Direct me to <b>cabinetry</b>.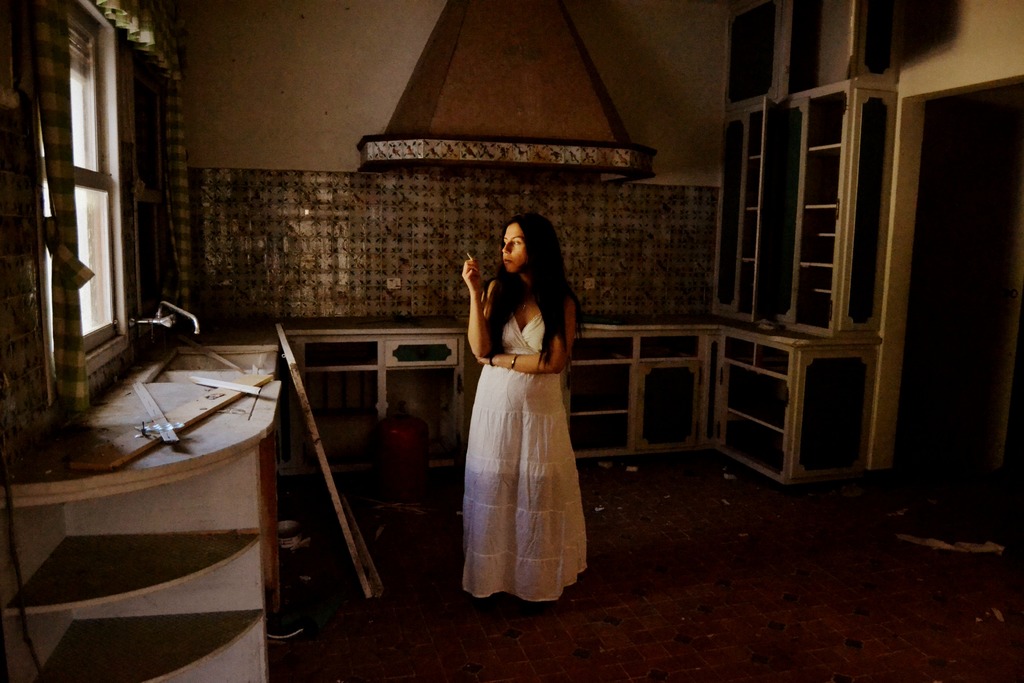
Direction: rect(750, 337, 794, 386).
